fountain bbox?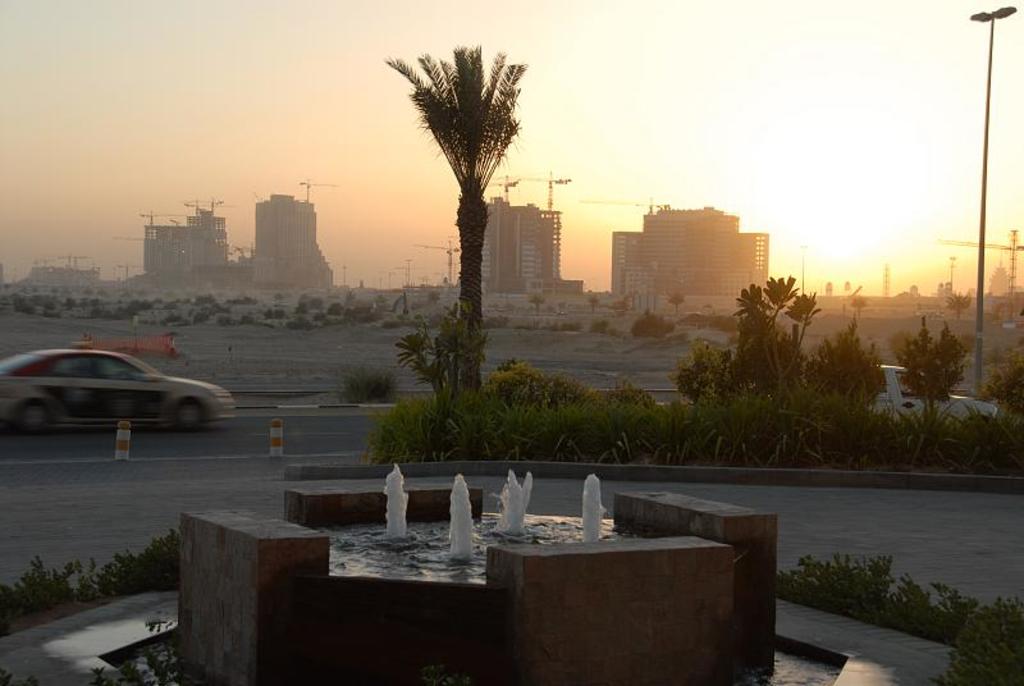
{"x1": 477, "y1": 474, "x2": 557, "y2": 554}
